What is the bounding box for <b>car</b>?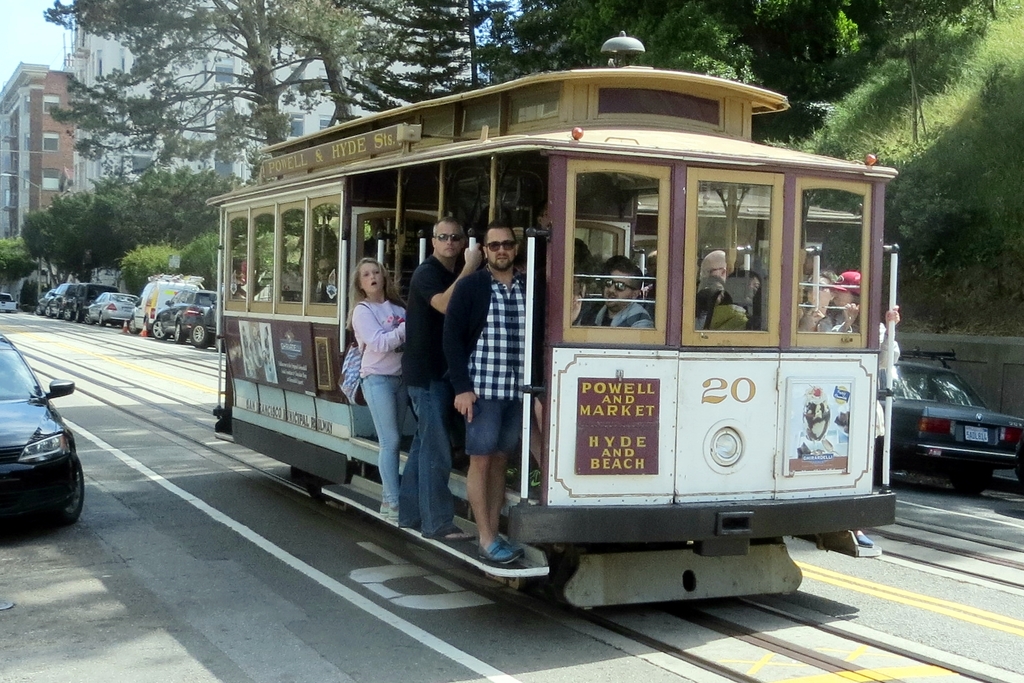
[193,289,225,348].
